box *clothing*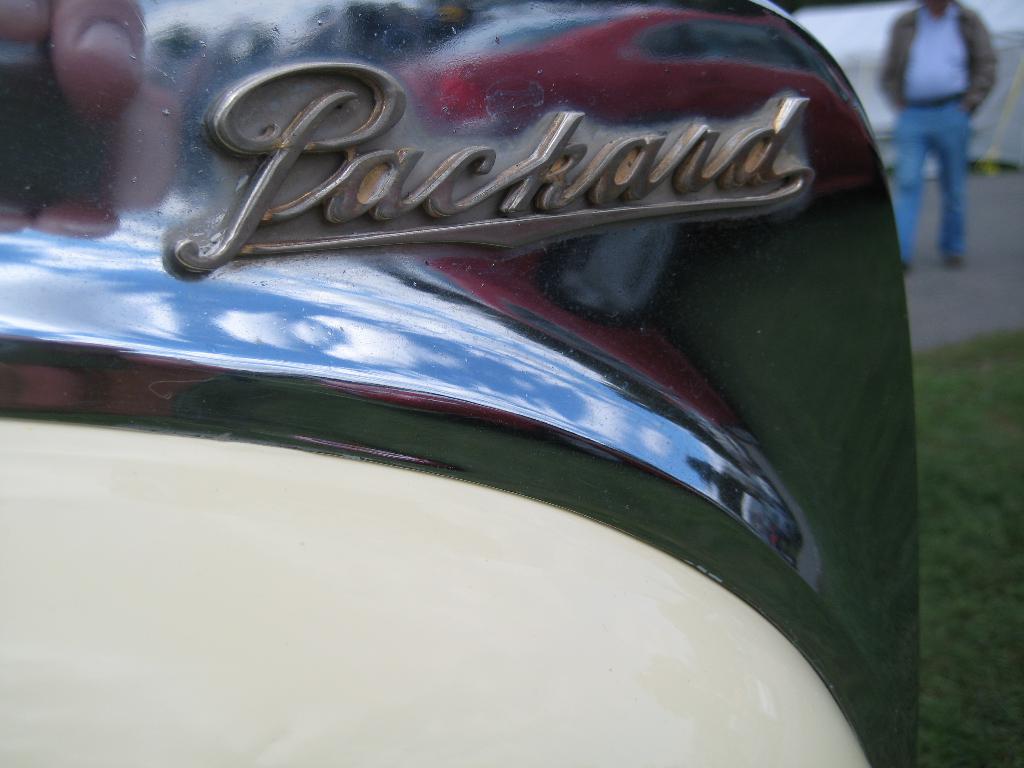
877 3 998 119
